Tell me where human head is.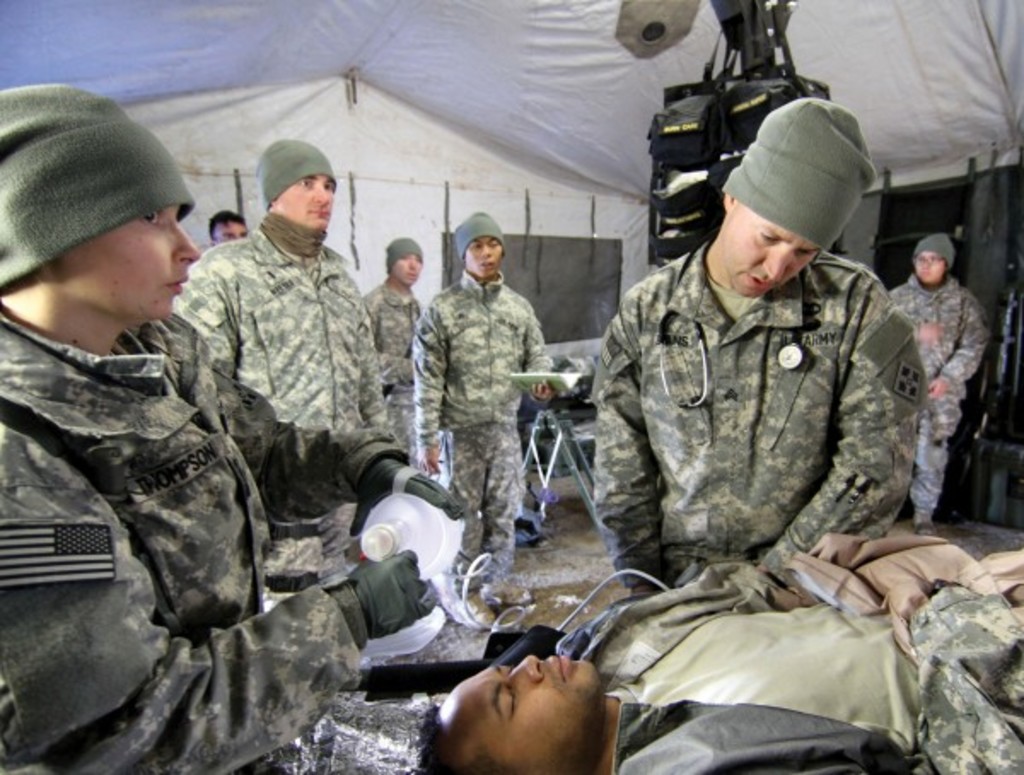
human head is at box(207, 205, 247, 246).
